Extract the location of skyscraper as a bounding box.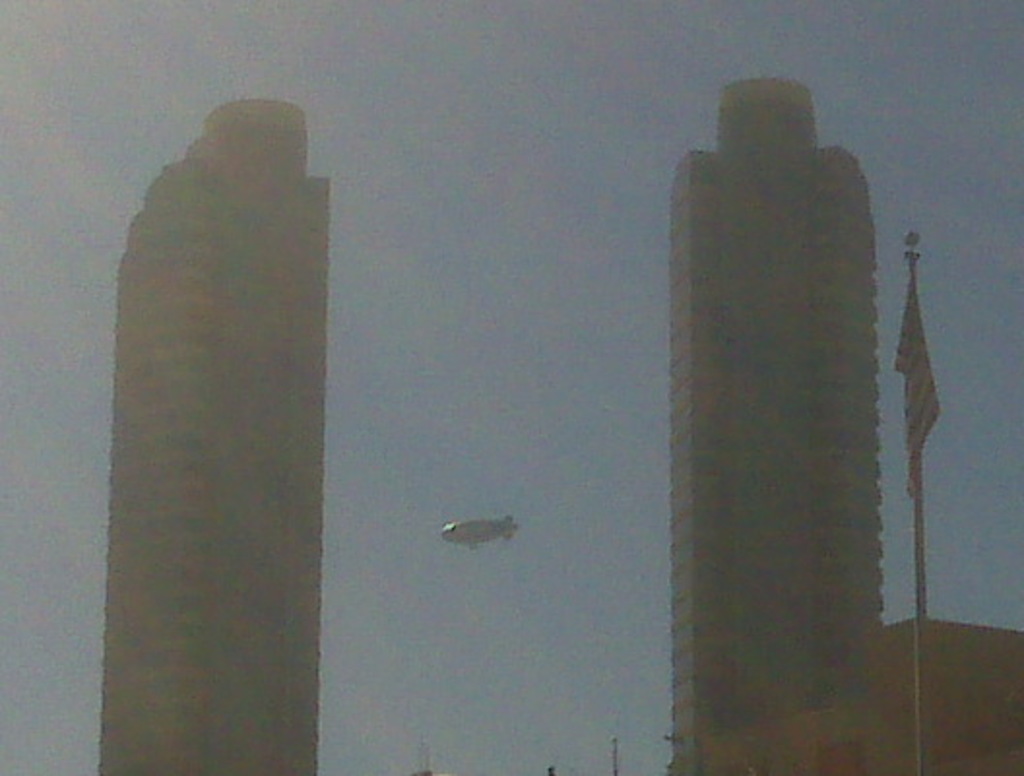
Rect(91, 95, 334, 774).
